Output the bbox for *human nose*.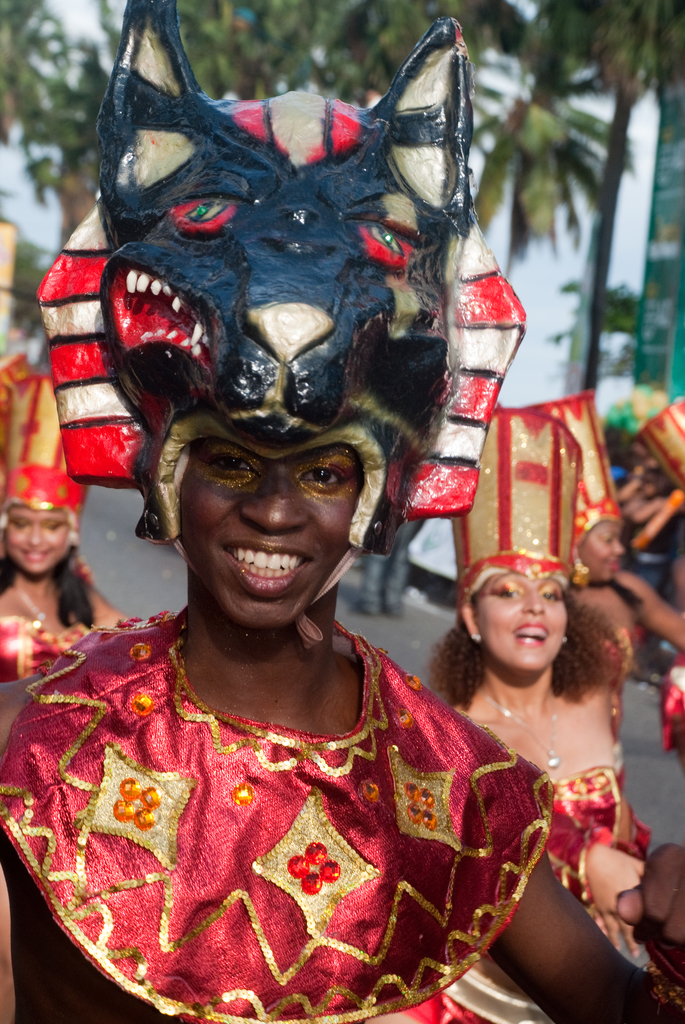
24,524,45,547.
